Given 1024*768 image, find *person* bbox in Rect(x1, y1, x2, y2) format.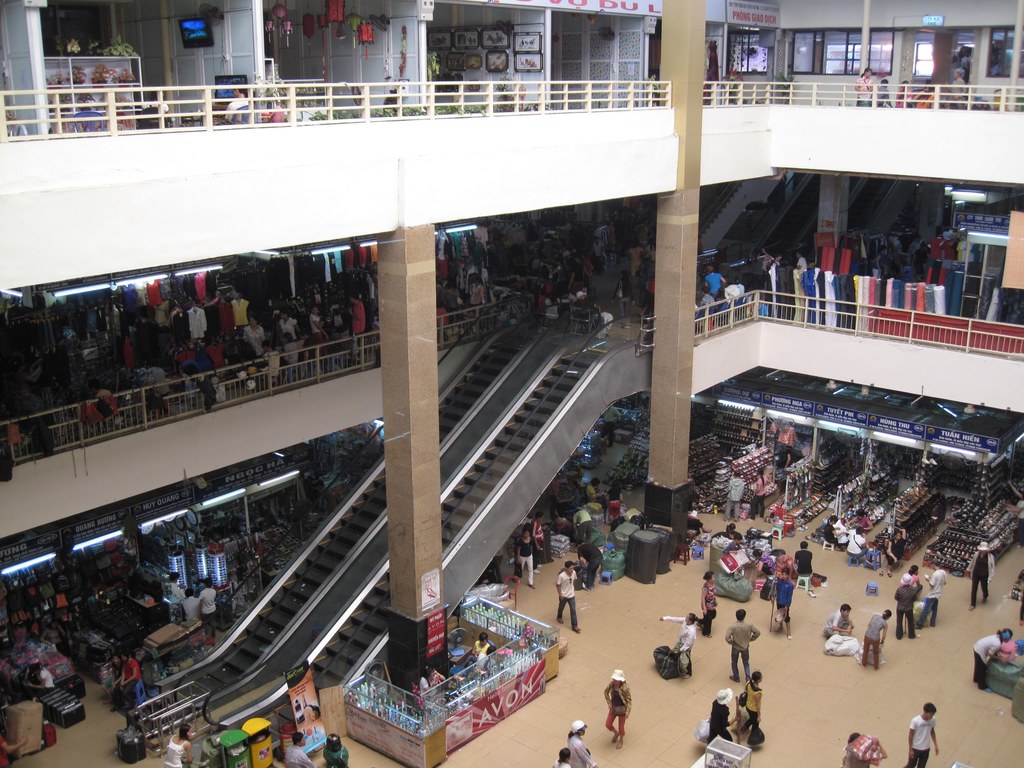
Rect(792, 538, 816, 575).
